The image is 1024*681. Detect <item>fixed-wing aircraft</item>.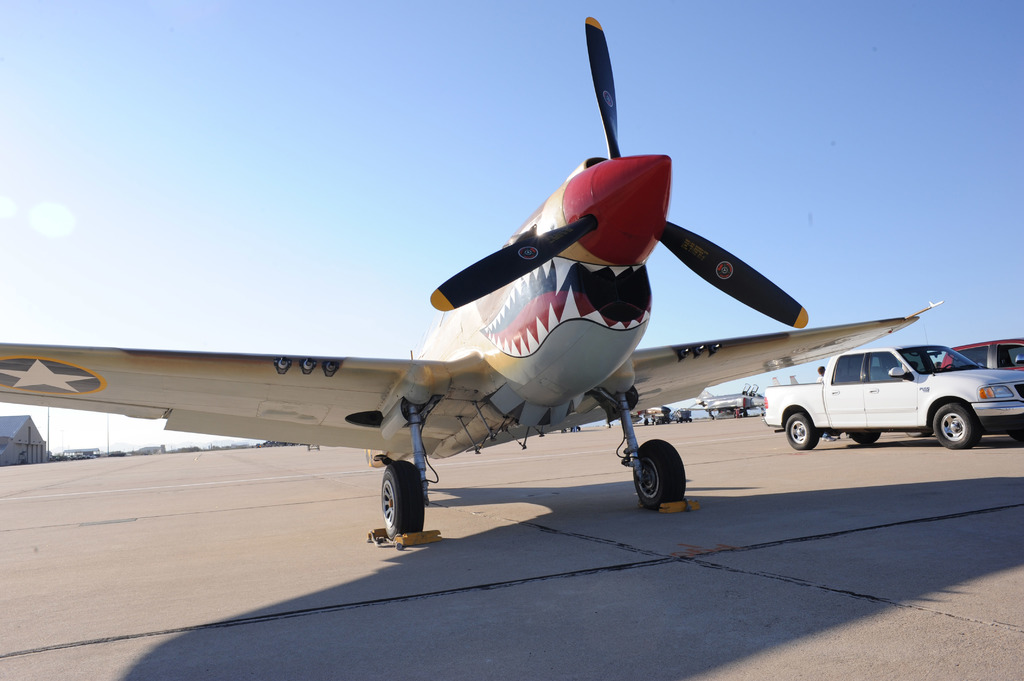
Detection: <region>0, 16, 945, 531</region>.
